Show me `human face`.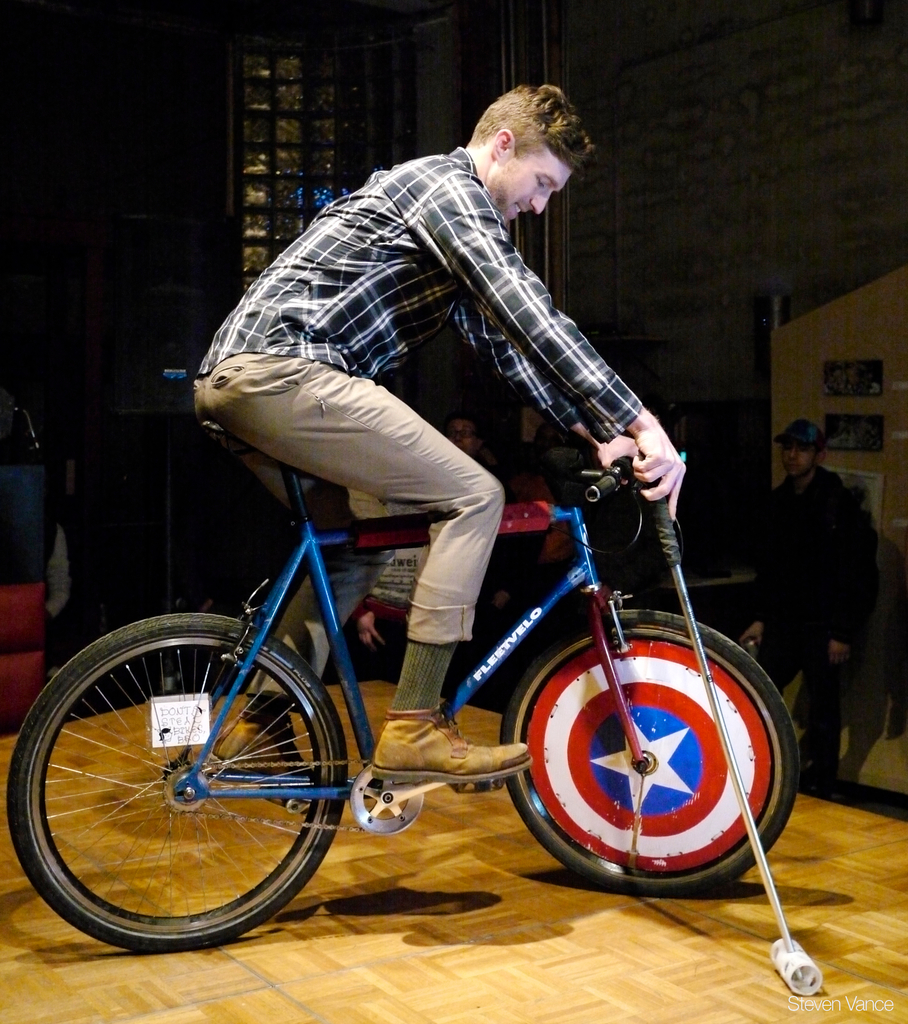
`human face` is here: [left=498, top=147, right=572, bottom=223].
